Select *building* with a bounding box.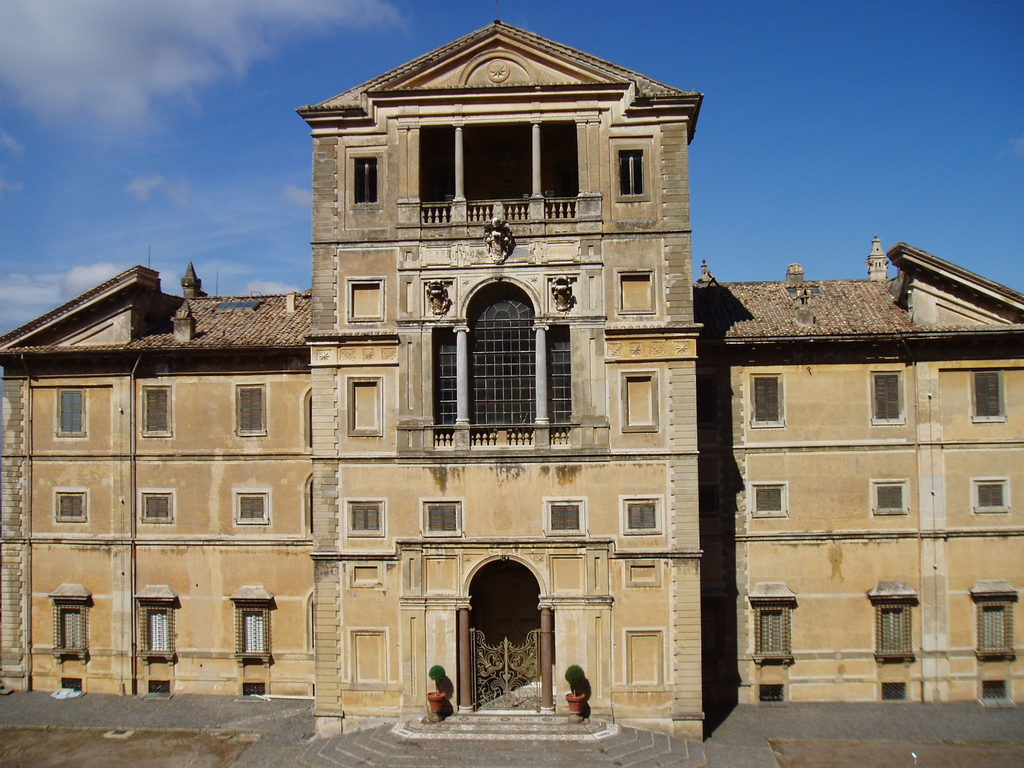
[0,19,1023,739].
